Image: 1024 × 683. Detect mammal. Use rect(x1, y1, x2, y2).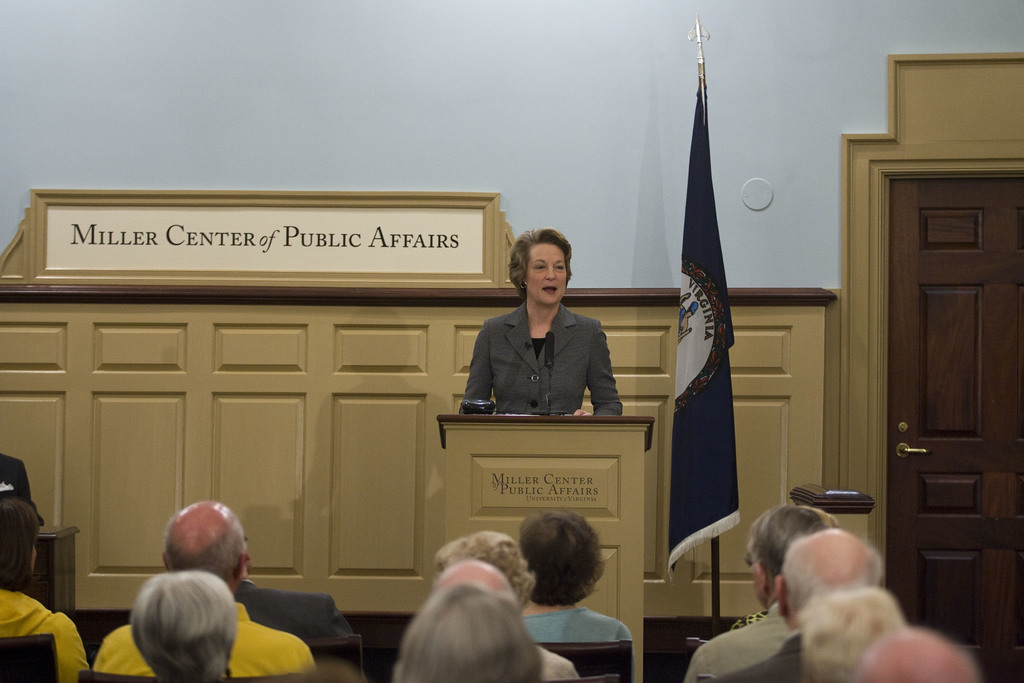
rect(523, 514, 641, 647).
